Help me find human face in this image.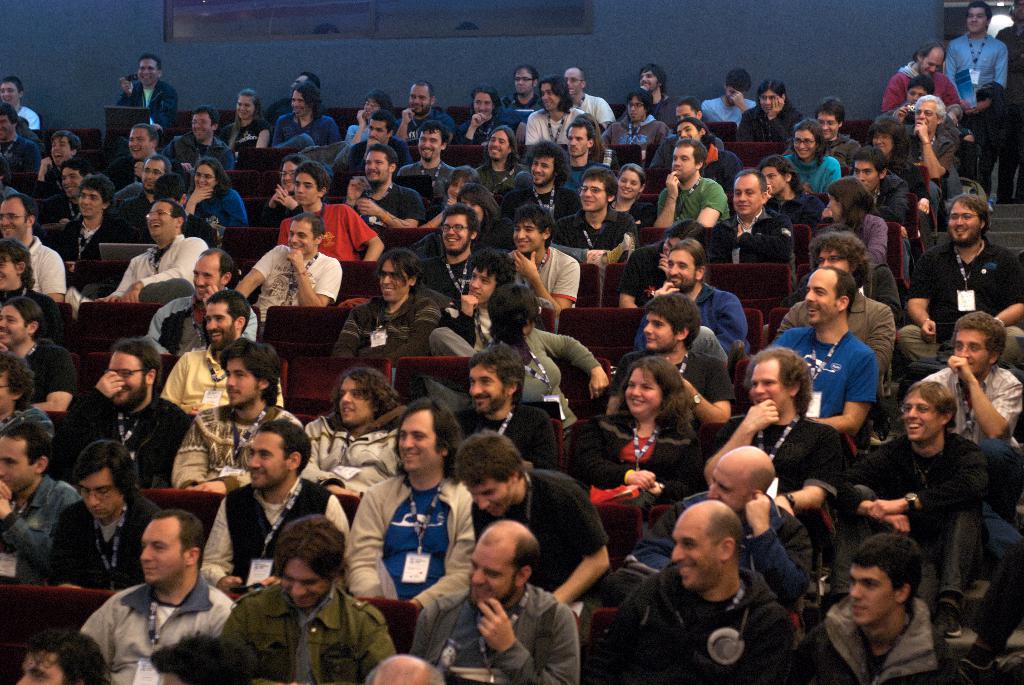
Found it: [left=140, top=159, right=159, bottom=190].
